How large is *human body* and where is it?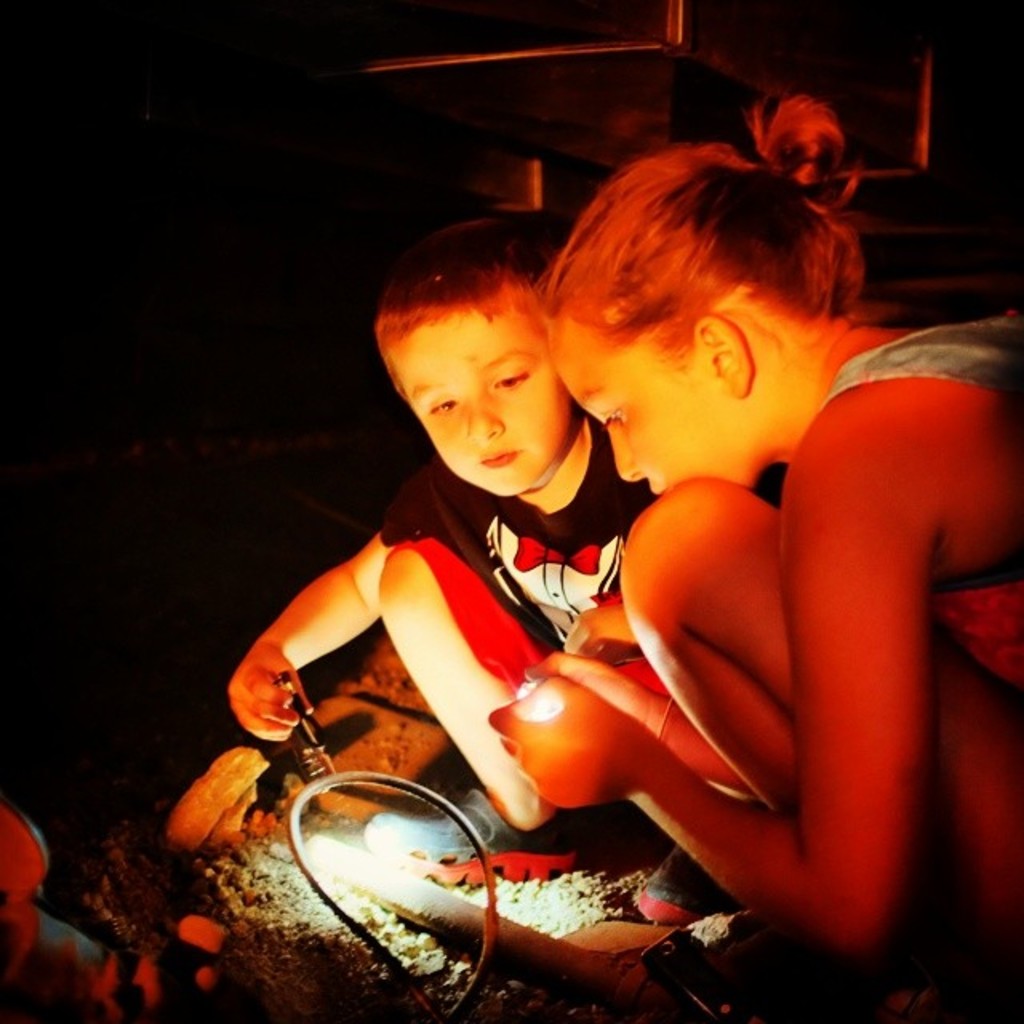
Bounding box: <box>459,176,965,976</box>.
